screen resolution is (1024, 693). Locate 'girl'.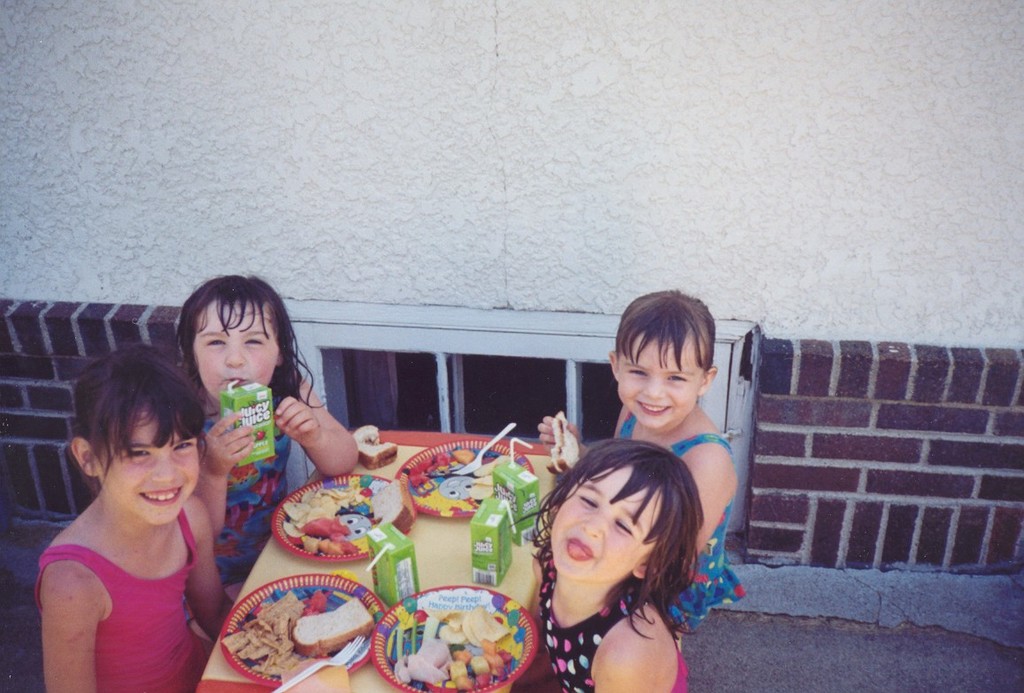
<bbox>170, 269, 358, 643</bbox>.
